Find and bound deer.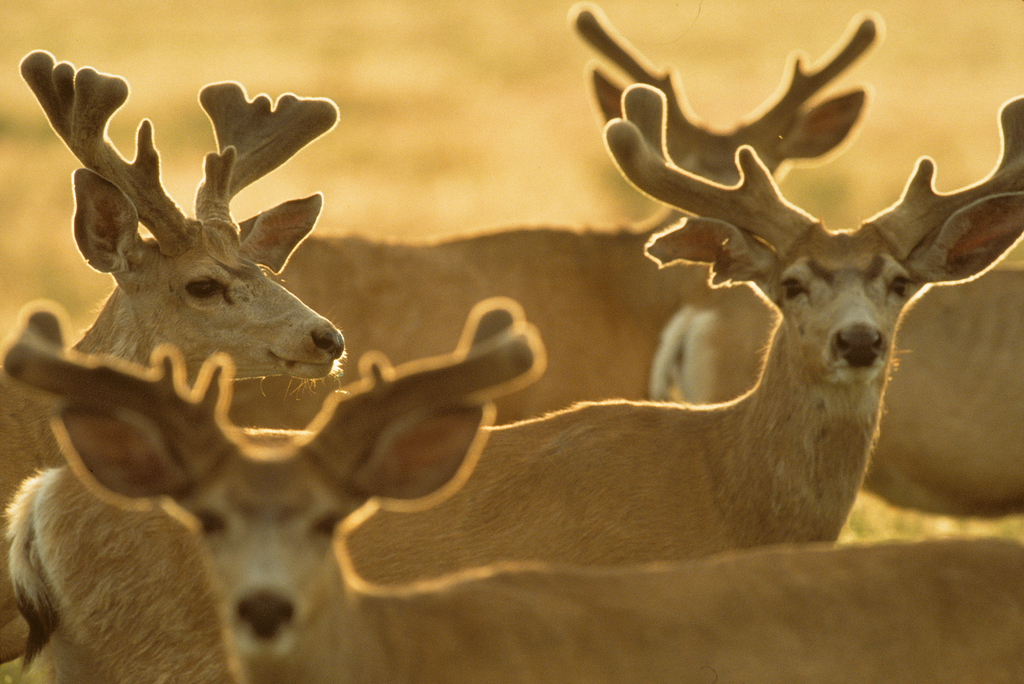
Bound: box(0, 301, 1023, 683).
